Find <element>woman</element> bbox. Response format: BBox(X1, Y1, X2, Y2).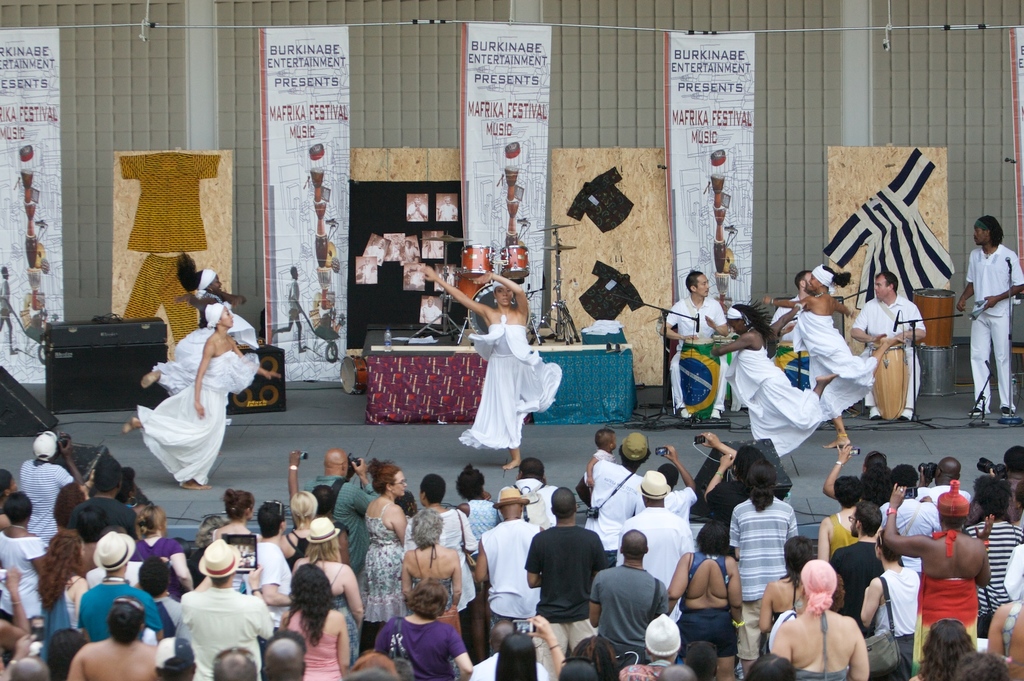
BBox(289, 517, 362, 664).
